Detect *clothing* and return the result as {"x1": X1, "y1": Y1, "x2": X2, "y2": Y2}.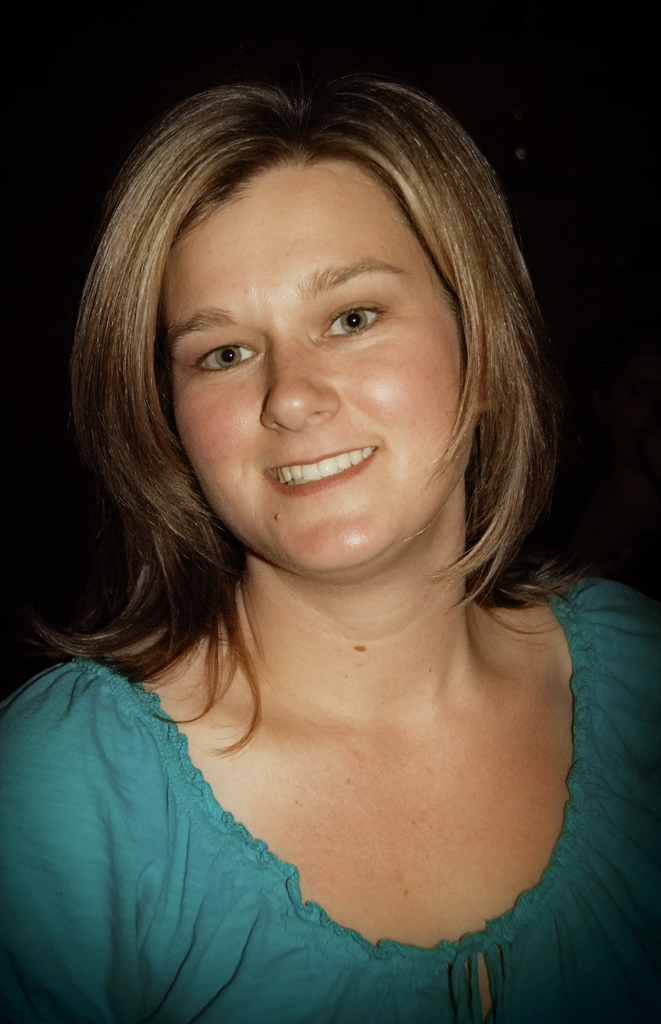
{"x1": 0, "y1": 574, "x2": 660, "y2": 1020}.
